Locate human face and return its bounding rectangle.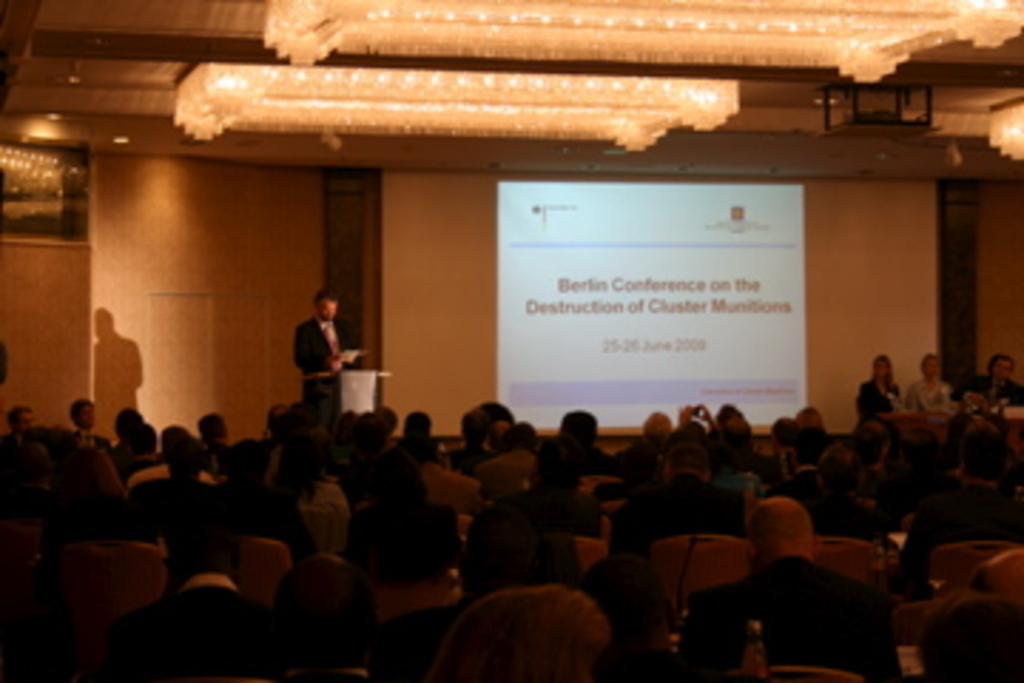
box=[998, 364, 1013, 373].
